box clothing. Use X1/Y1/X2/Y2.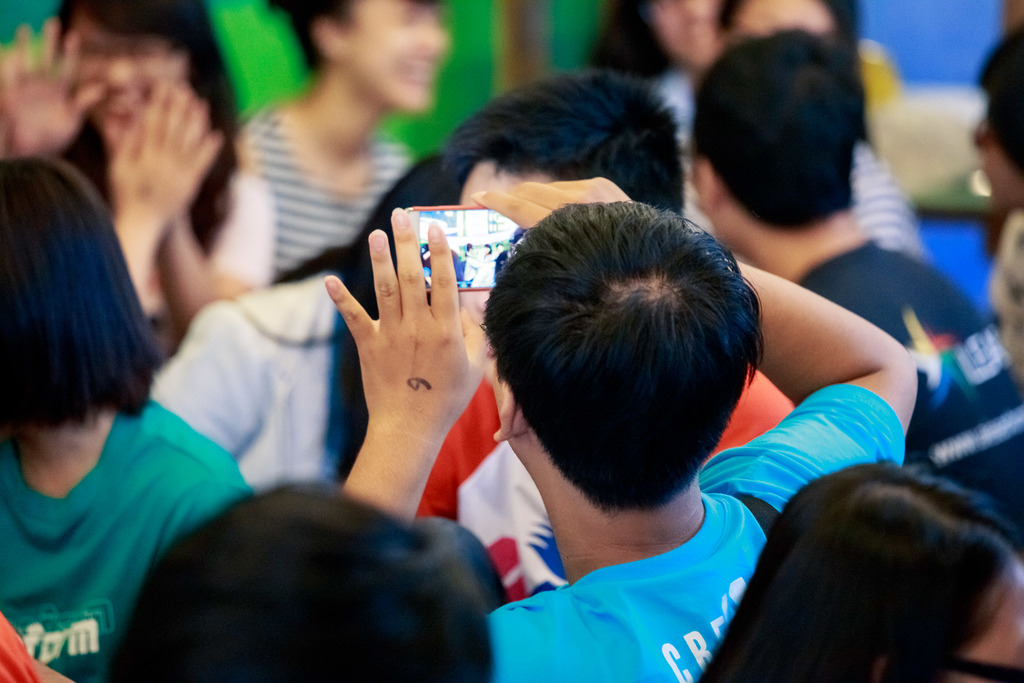
683/138/928/259.
